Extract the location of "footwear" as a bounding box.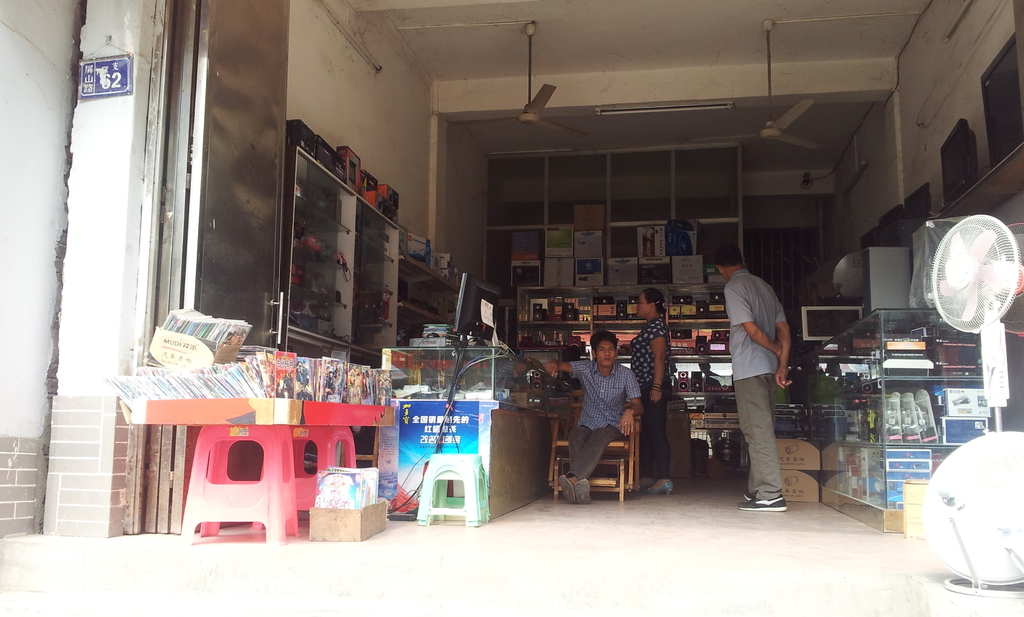
[742, 492, 753, 502].
